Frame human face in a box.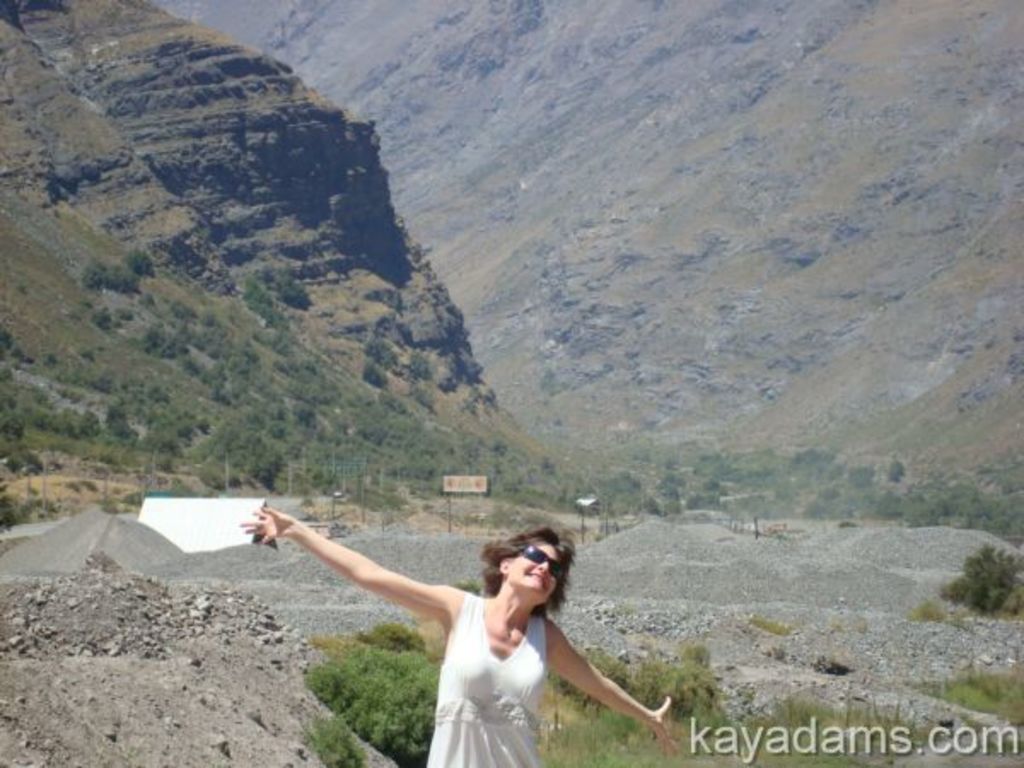
x1=510, y1=544, x2=561, y2=606.
